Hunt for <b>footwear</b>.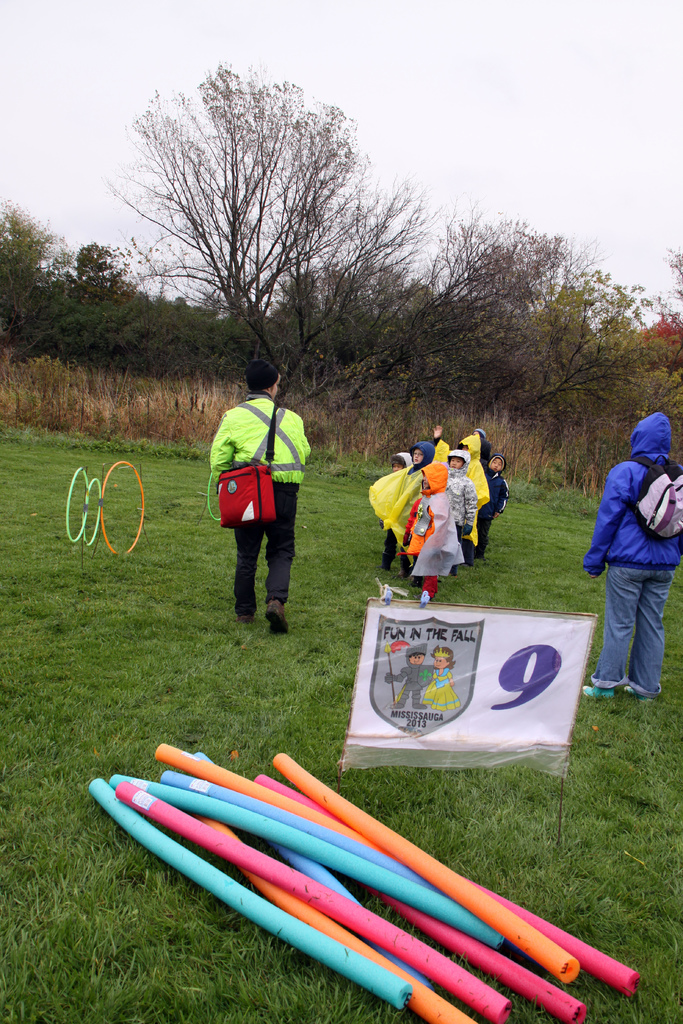
Hunted down at <box>614,684,647,698</box>.
